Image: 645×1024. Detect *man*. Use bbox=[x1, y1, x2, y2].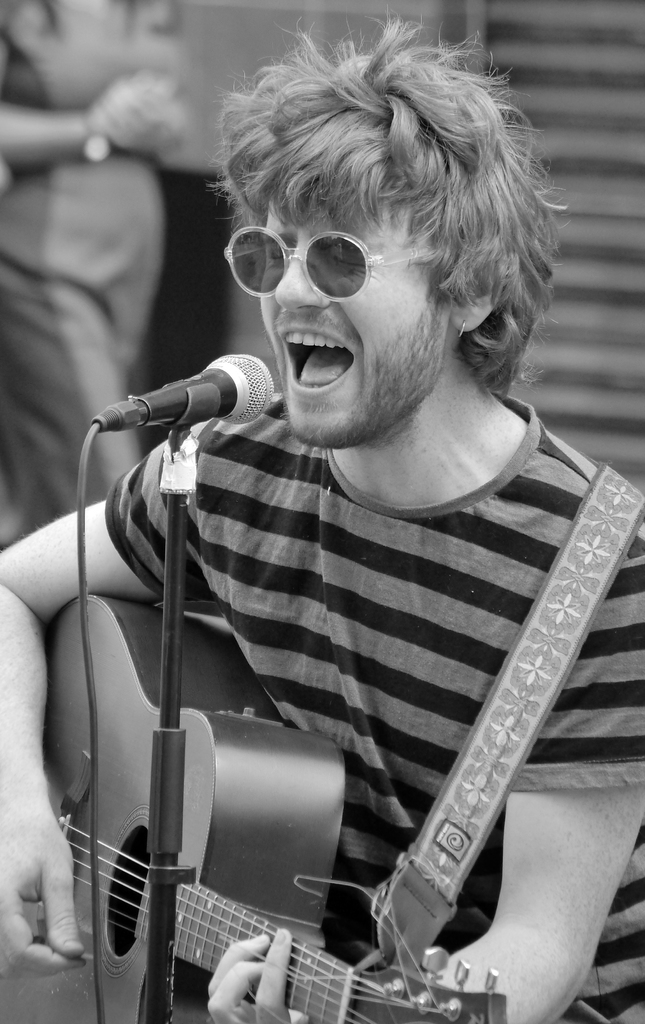
bbox=[69, 78, 644, 957].
